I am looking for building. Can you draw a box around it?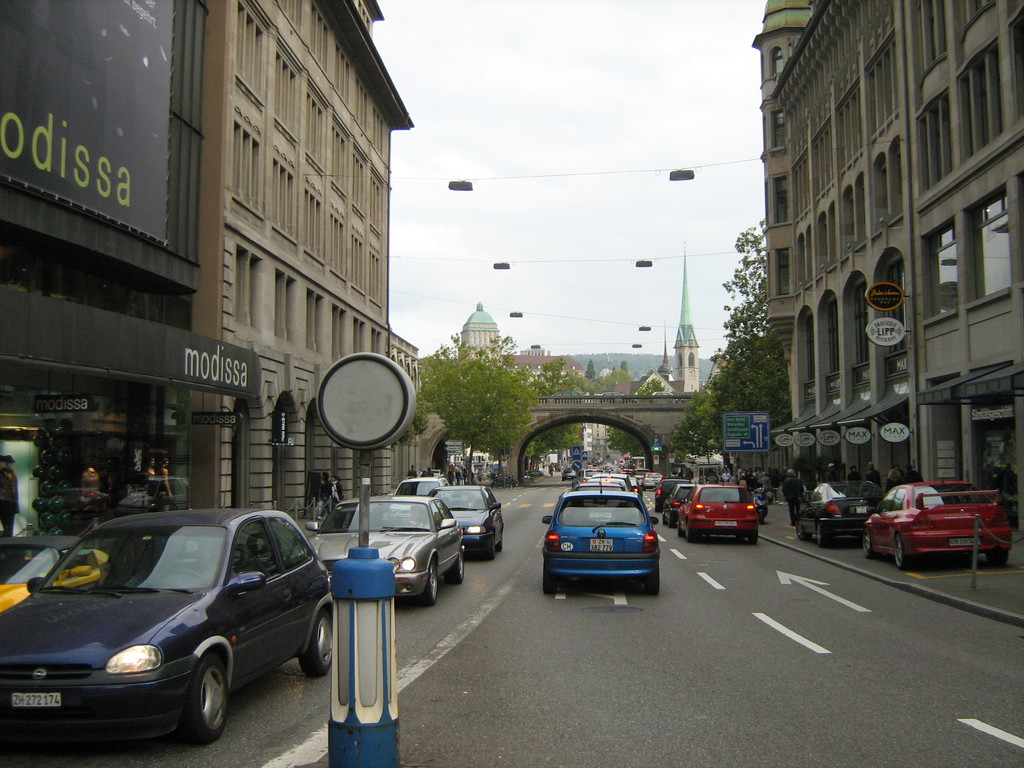
Sure, the bounding box is 0,0,265,576.
